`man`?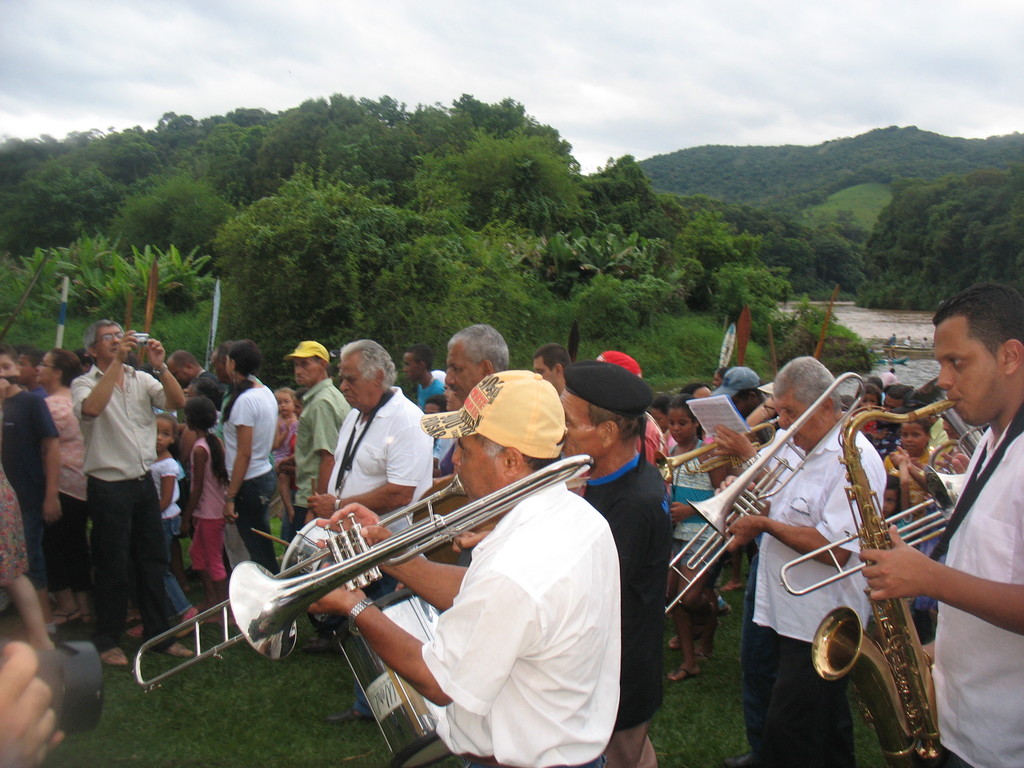
Rect(163, 347, 244, 579)
